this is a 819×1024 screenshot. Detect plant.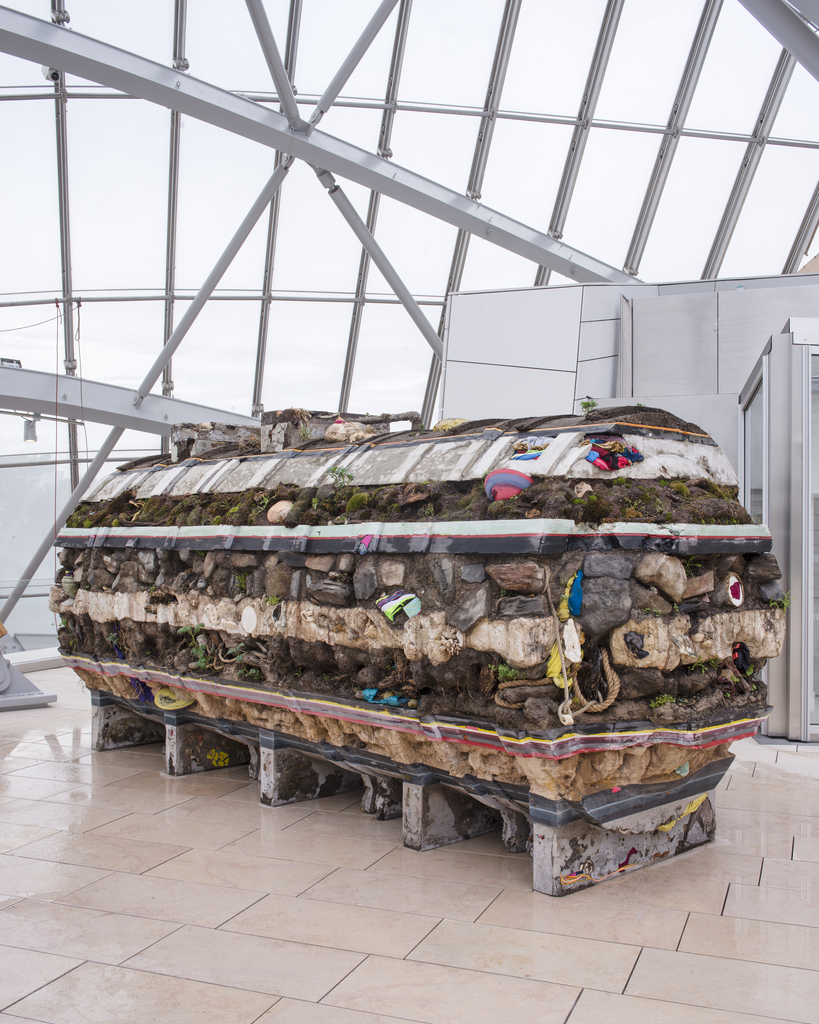
locate(259, 588, 282, 605).
